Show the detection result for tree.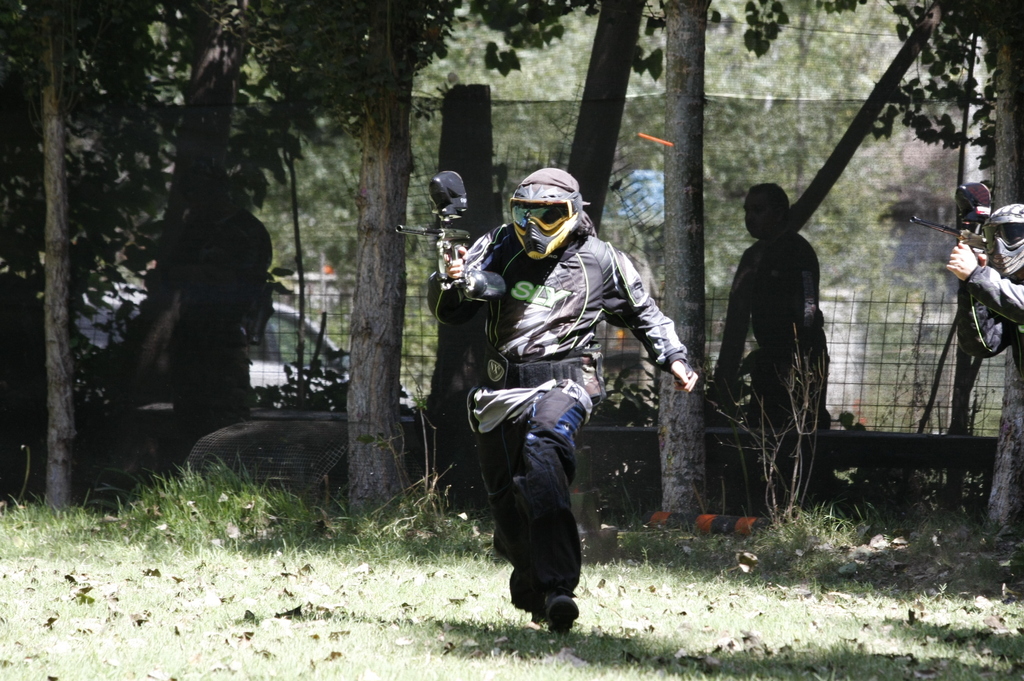
box=[0, 53, 311, 491].
